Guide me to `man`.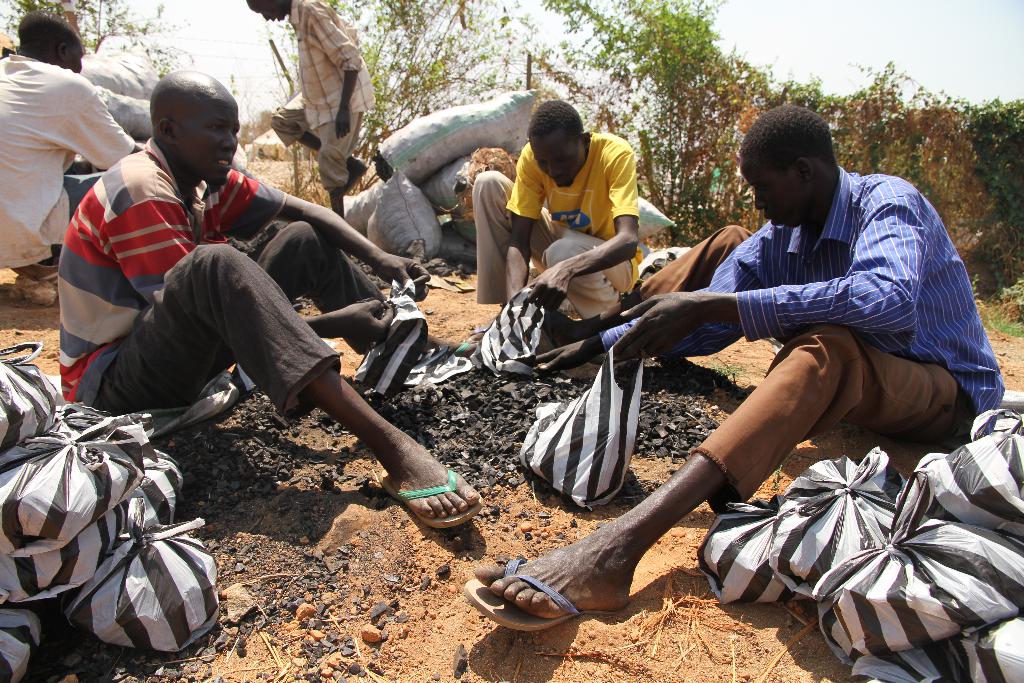
Guidance: BBox(0, 8, 152, 315).
